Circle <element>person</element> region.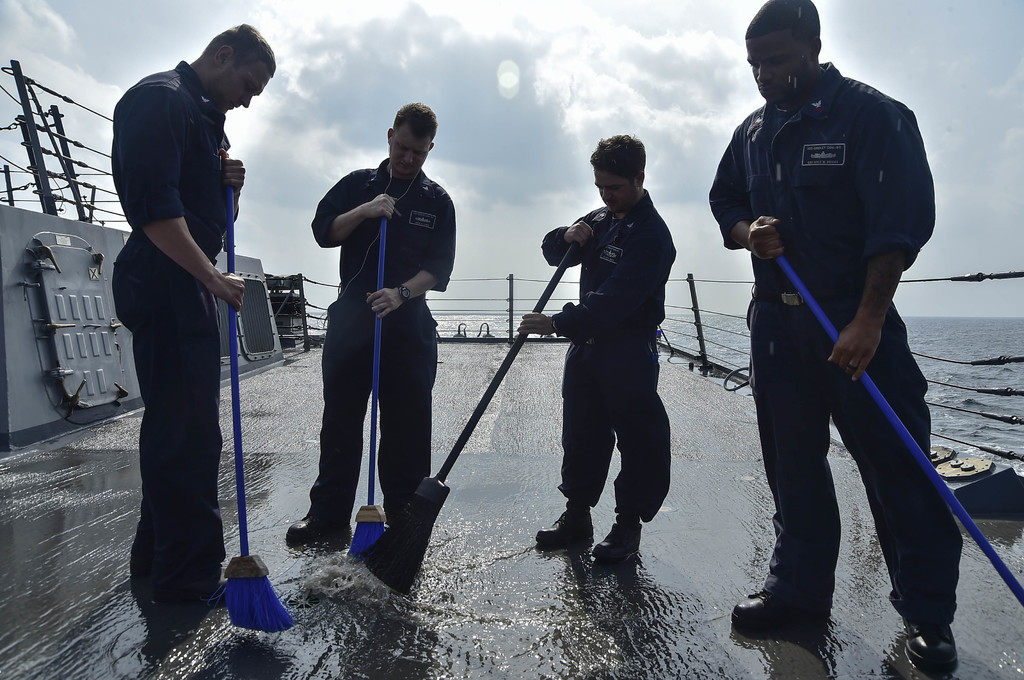
Region: (x1=514, y1=127, x2=676, y2=562).
